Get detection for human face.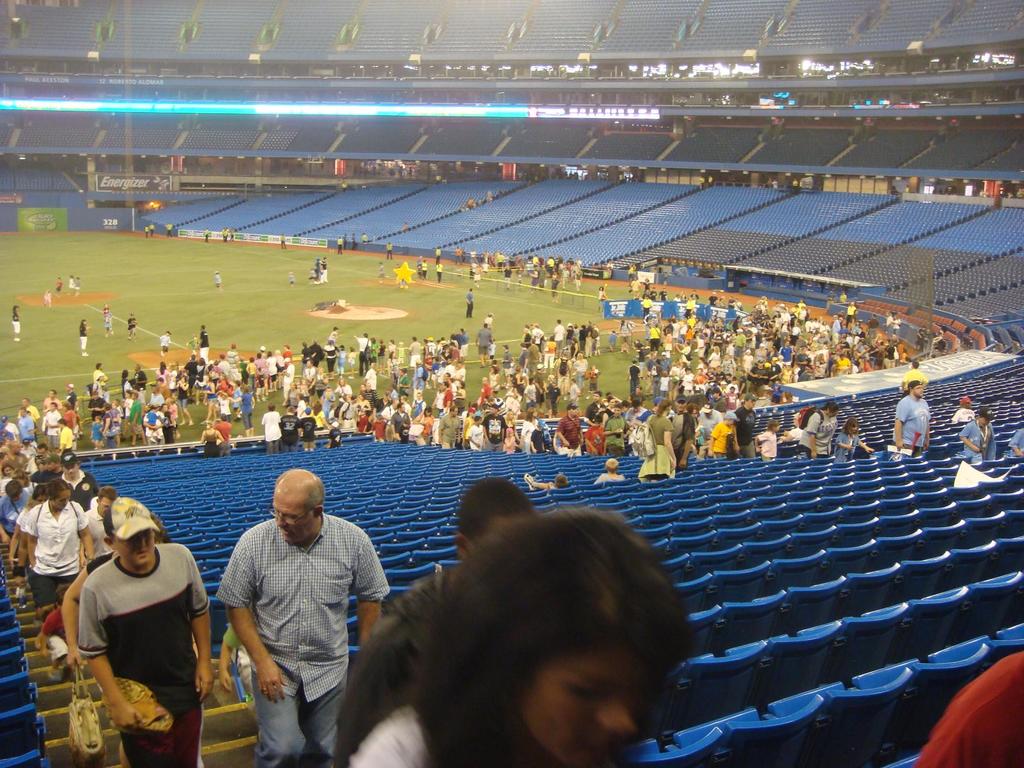
Detection: pyautogui.locateOnScreen(771, 427, 778, 429).
